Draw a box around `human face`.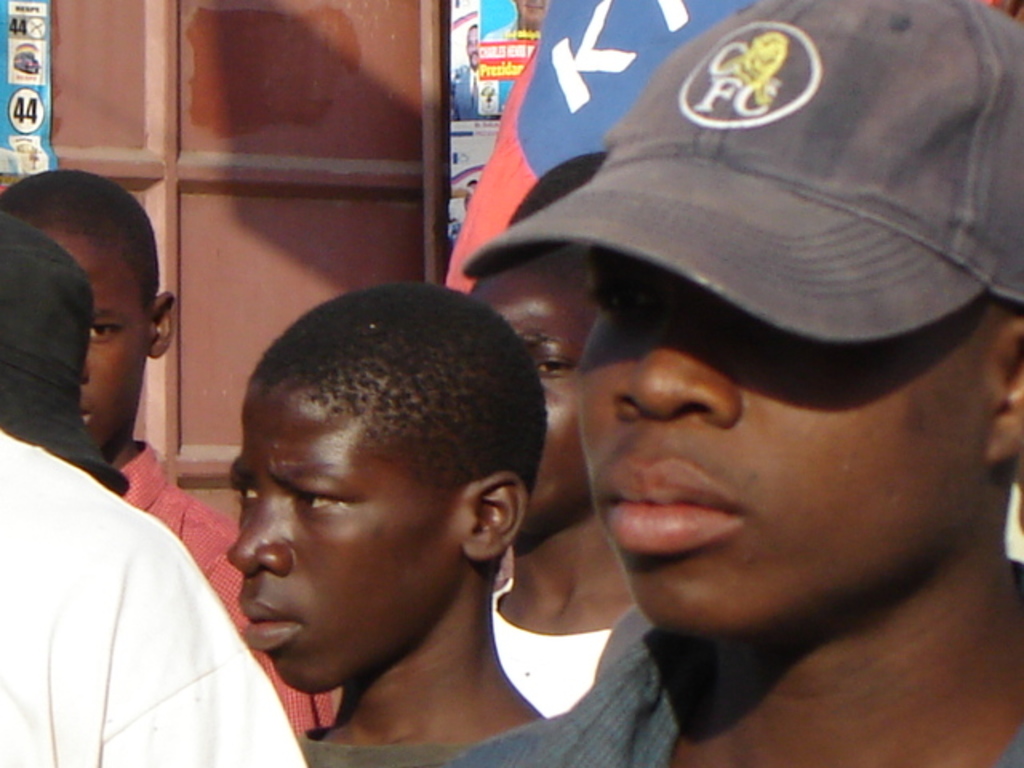
571 248 976 637.
